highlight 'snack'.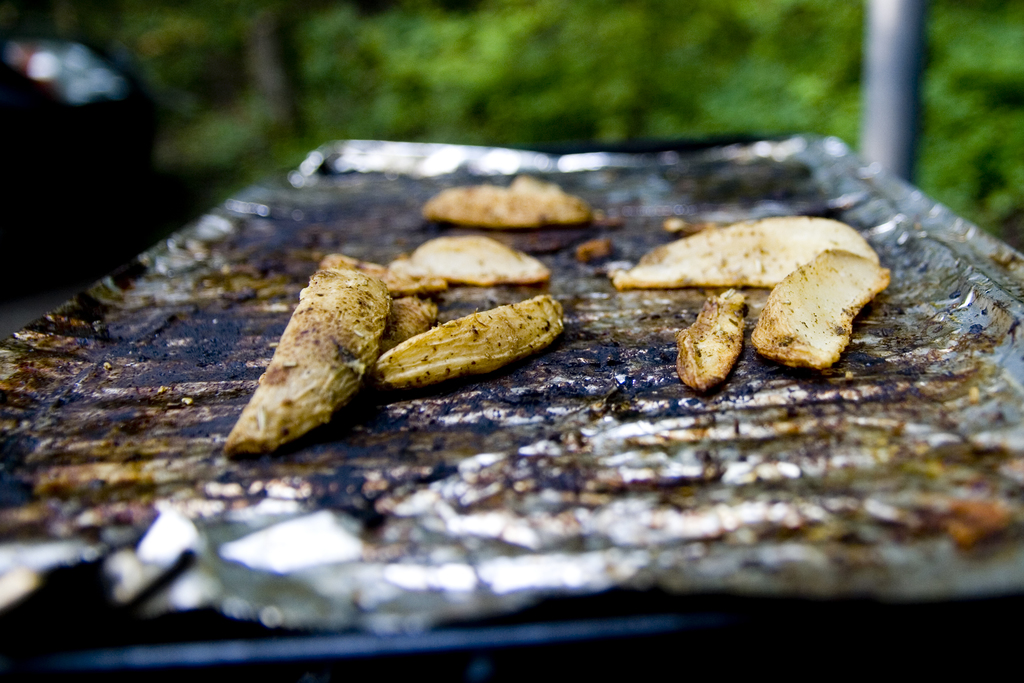
Highlighted region: <region>751, 248, 895, 372</region>.
